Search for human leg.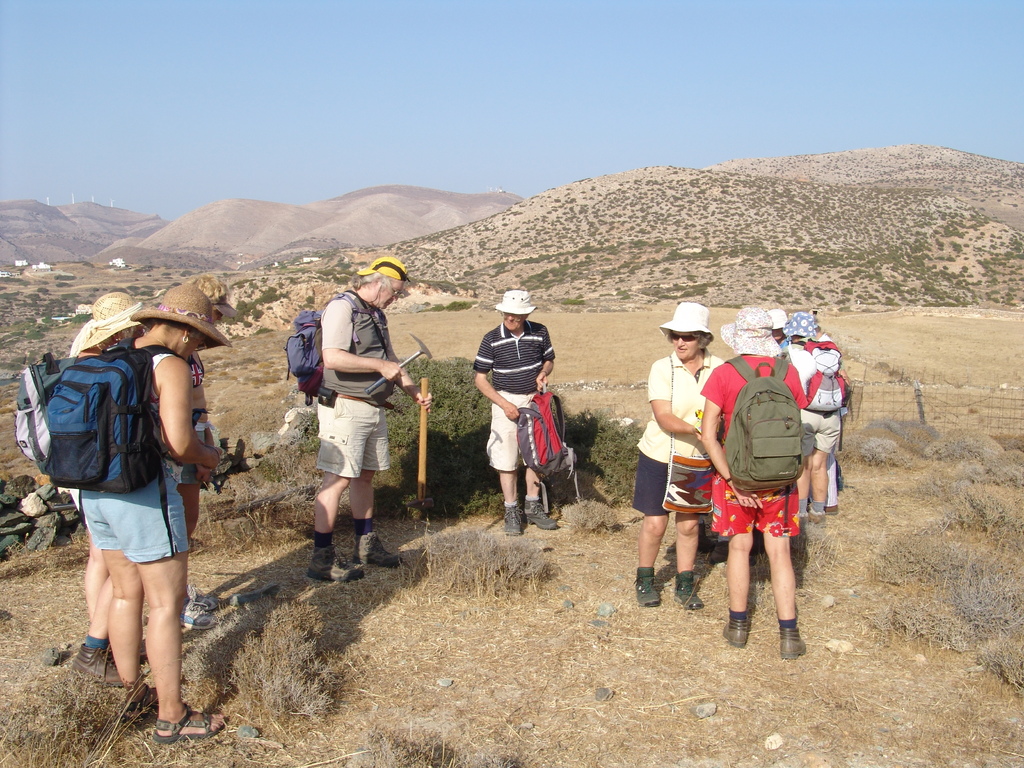
Found at BBox(675, 518, 701, 605).
